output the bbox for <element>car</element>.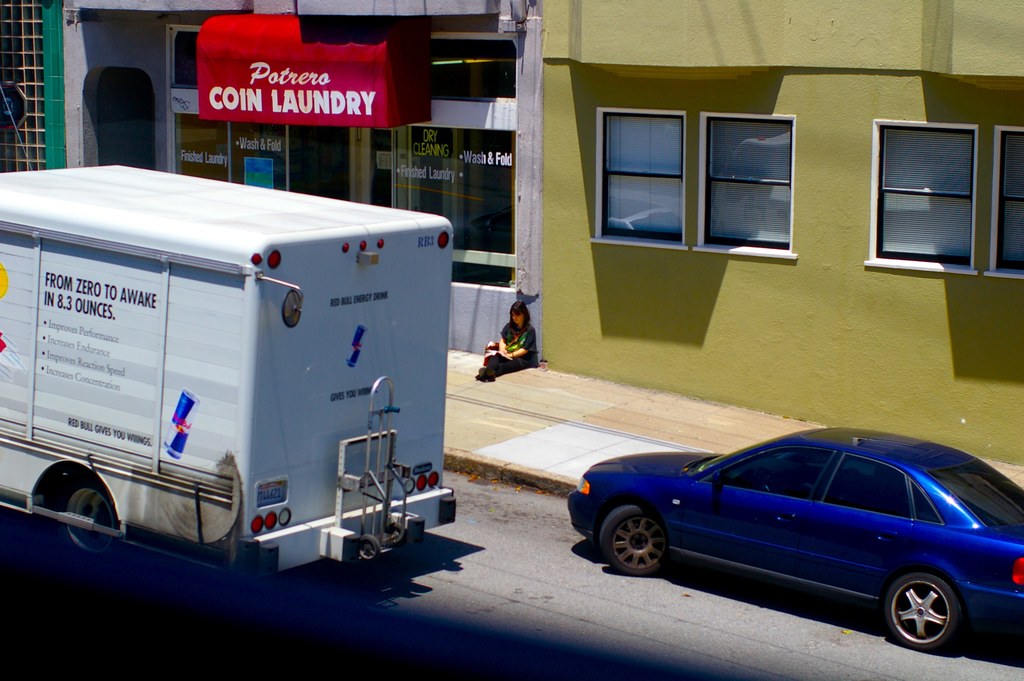
bbox=(579, 432, 1011, 667).
